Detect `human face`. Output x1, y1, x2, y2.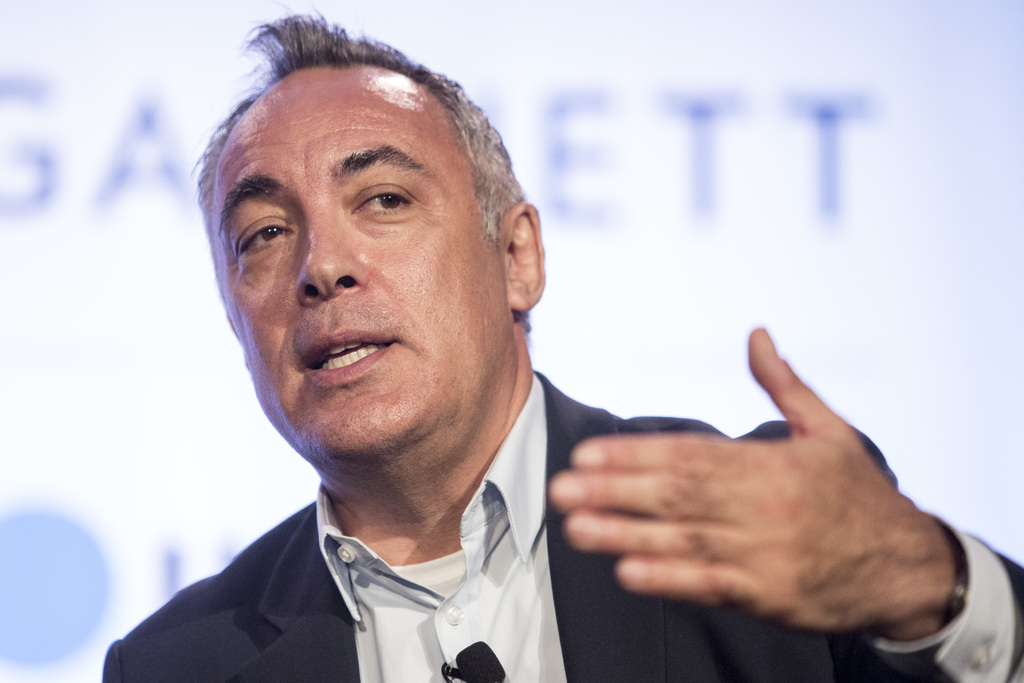
218, 65, 520, 459.
